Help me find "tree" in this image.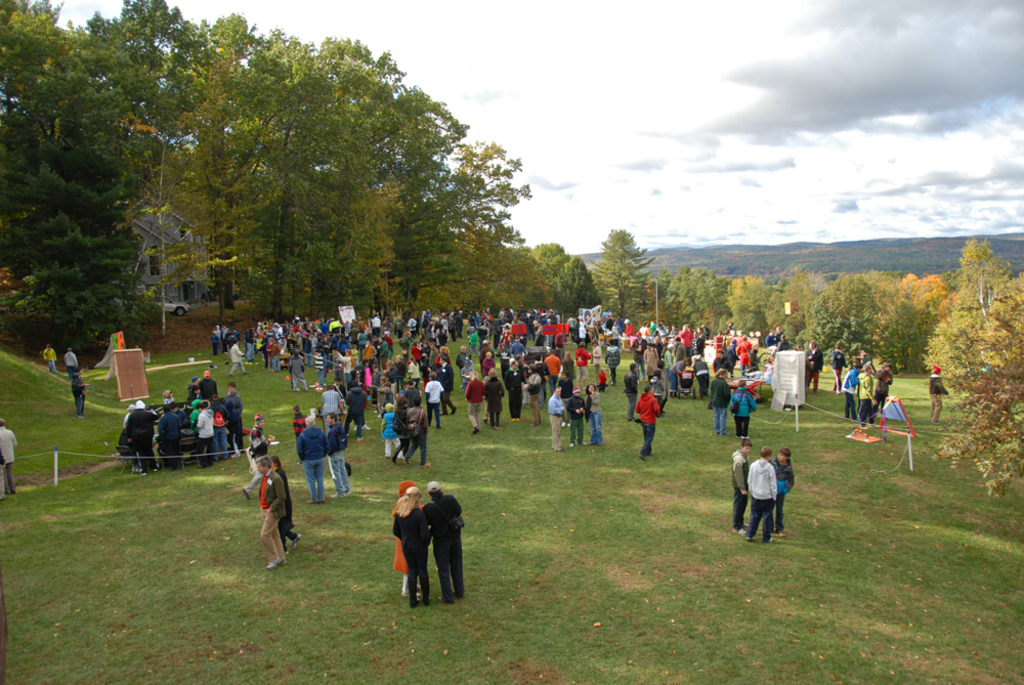
Found it: crop(778, 263, 813, 328).
